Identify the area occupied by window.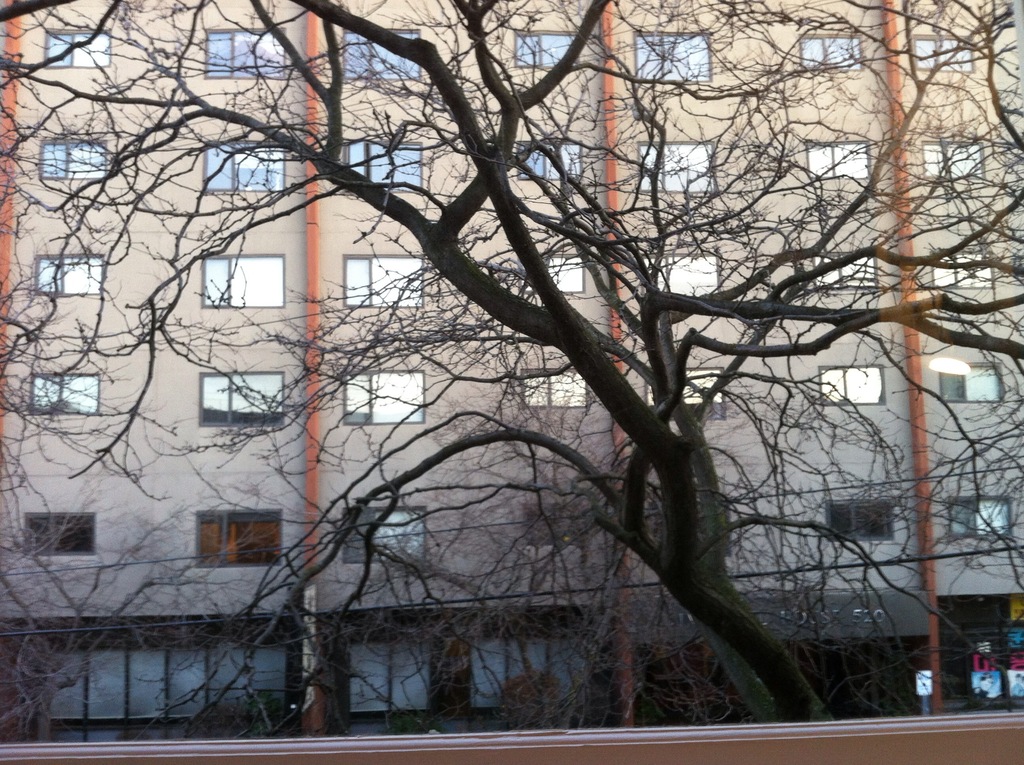
Area: rect(24, 515, 99, 556).
